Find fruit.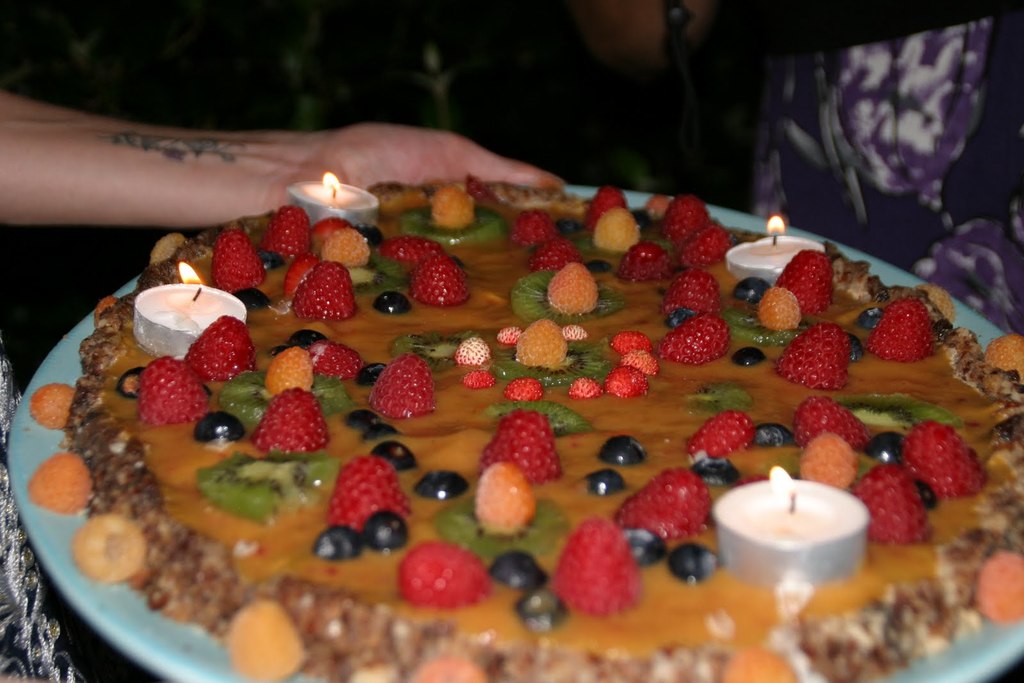
[x1=225, y1=596, x2=303, y2=682].
